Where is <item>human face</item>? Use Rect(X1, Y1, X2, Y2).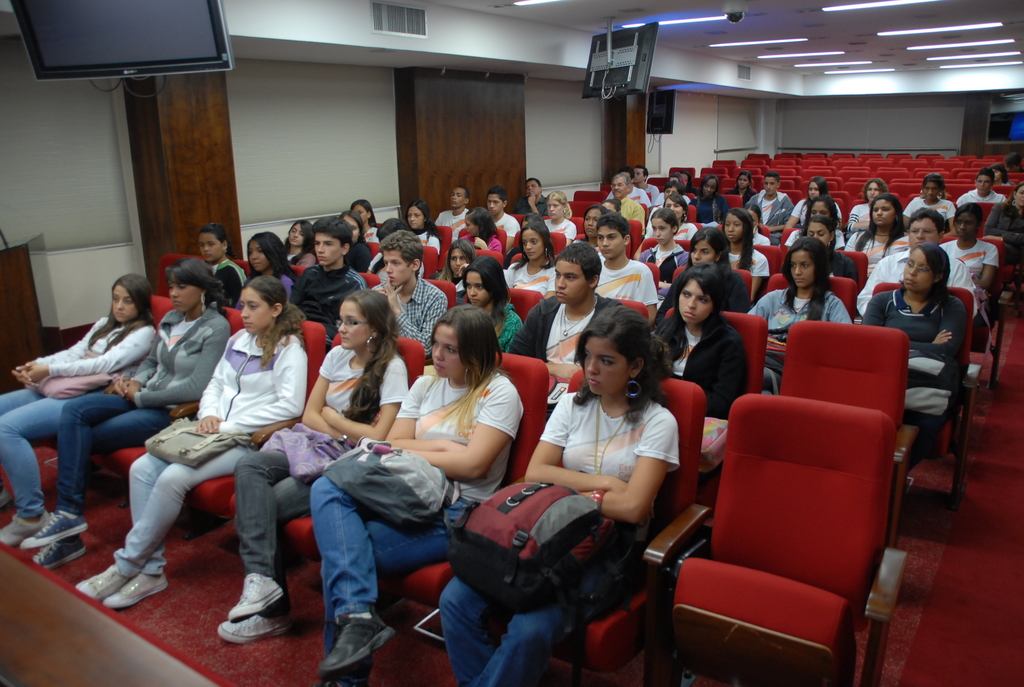
Rect(689, 241, 714, 265).
